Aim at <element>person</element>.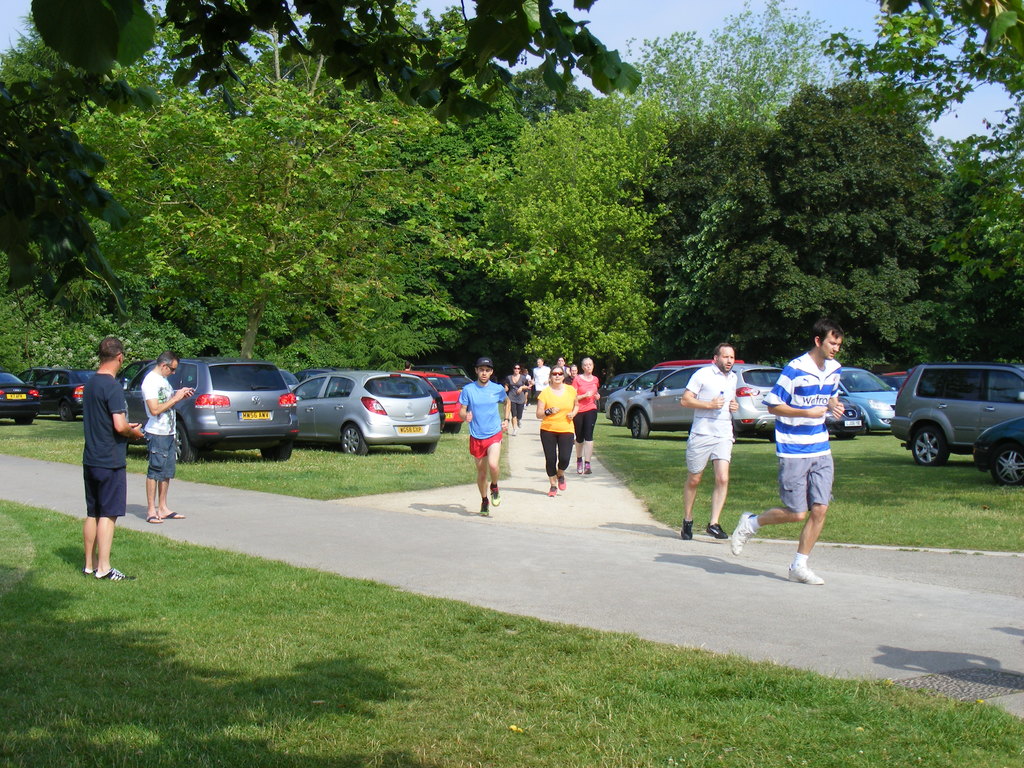
Aimed at 458, 355, 512, 516.
